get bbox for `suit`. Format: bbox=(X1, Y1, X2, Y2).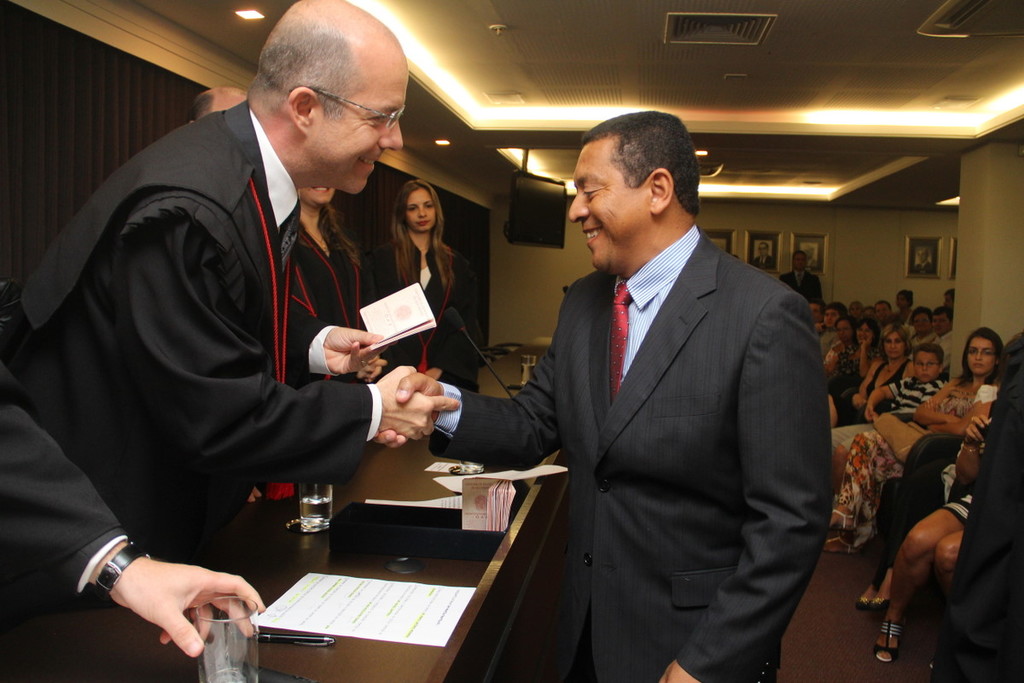
bbox=(756, 256, 775, 264).
